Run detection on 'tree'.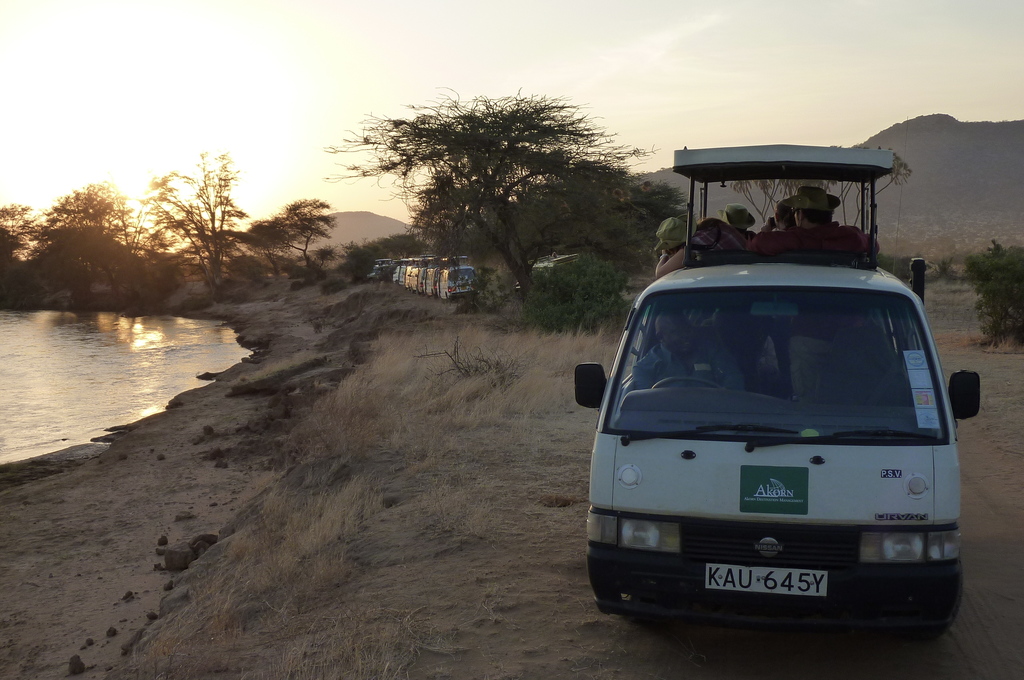
Result: 388,163,693,277.
